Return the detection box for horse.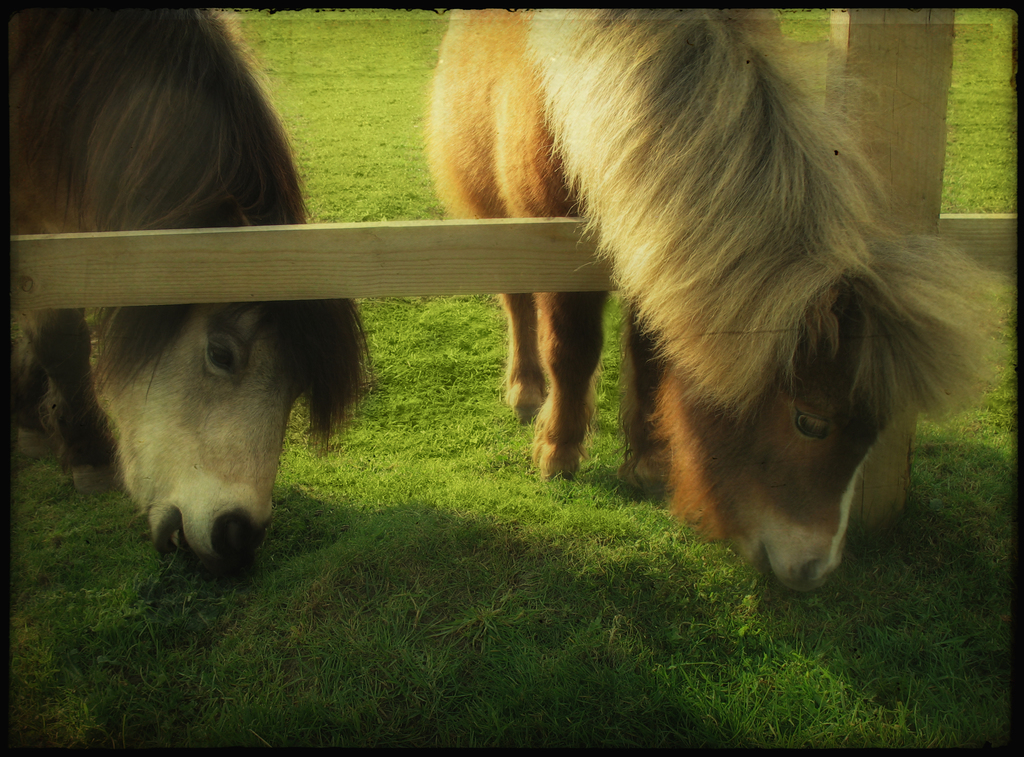
detection(419, 3, 996, 601).
